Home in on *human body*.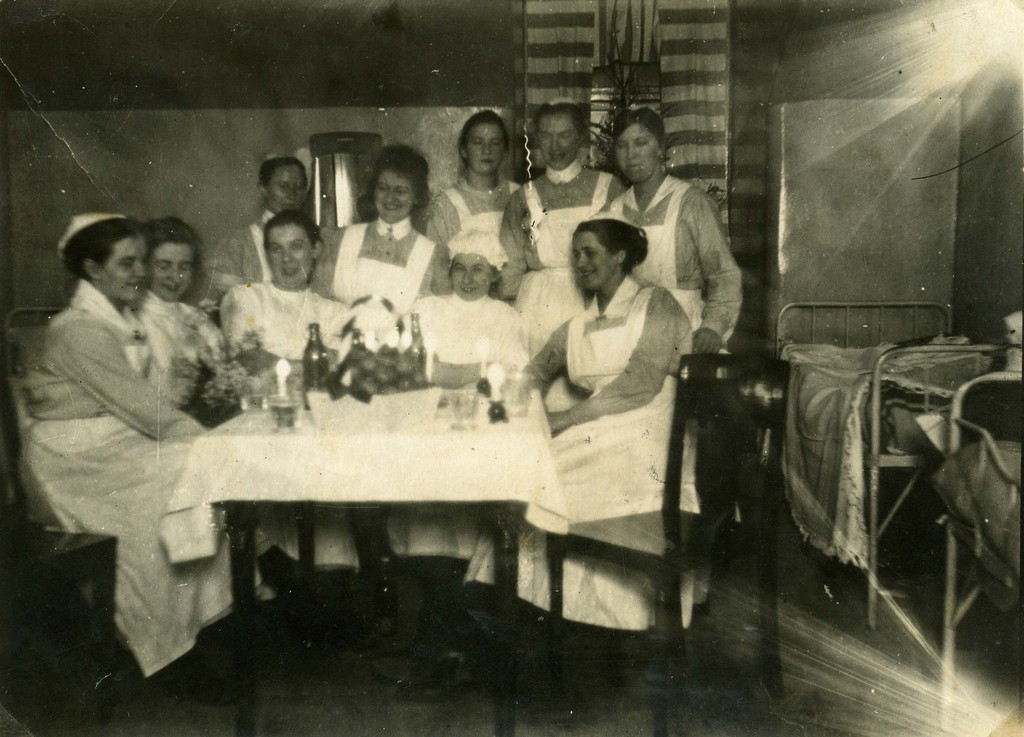
Homed in at bbox=[147, 216, 244, 384].
